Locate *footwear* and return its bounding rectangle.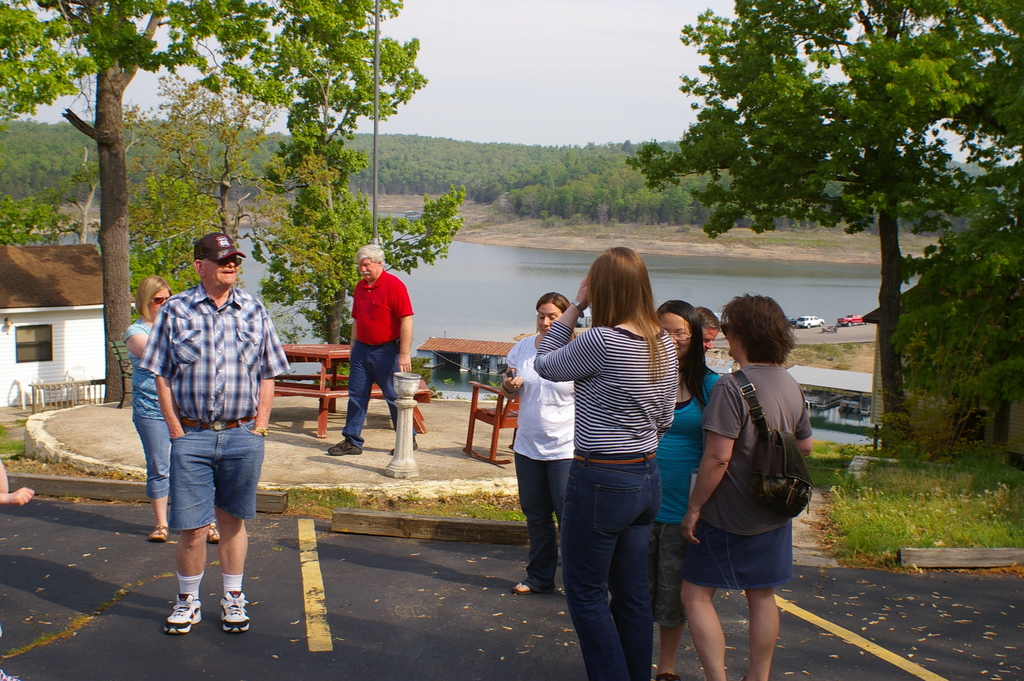
l=391, t=438, r=420, b=453.
